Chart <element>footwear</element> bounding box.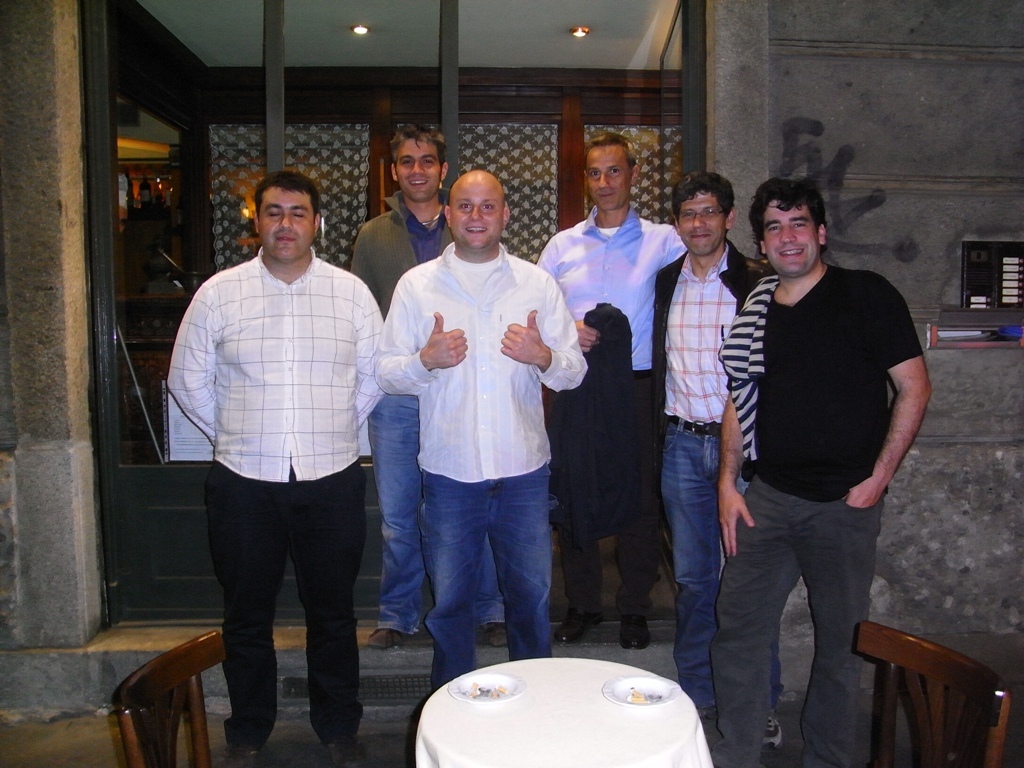
Charted: 763, 714, 786, 750.
